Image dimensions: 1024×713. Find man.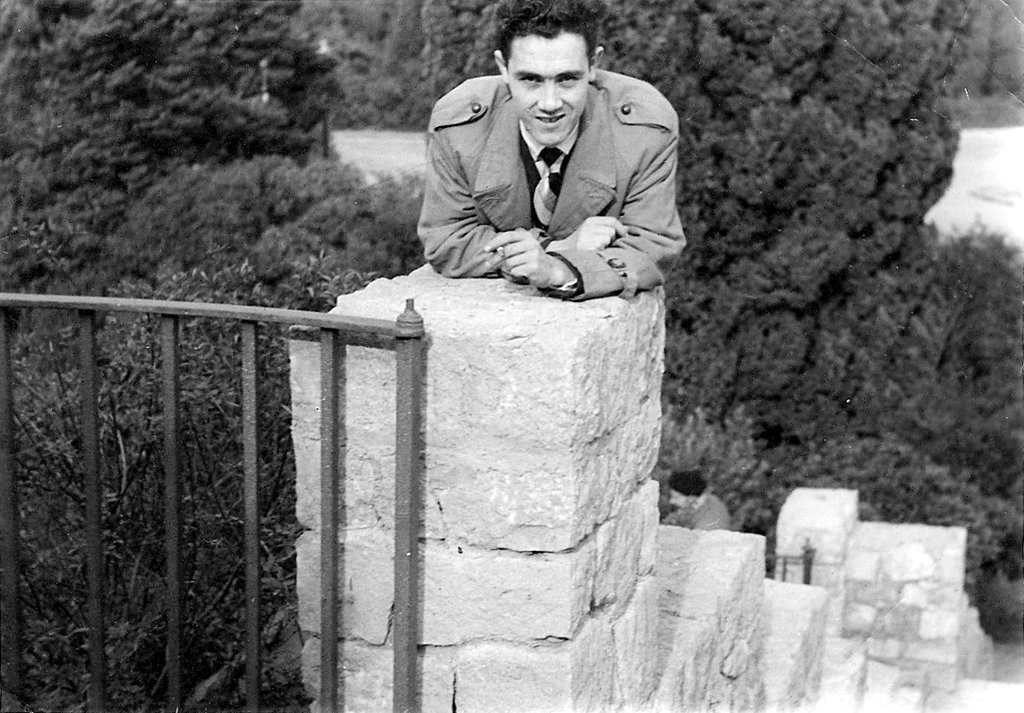
bbox(397, 45, 701, 316).
